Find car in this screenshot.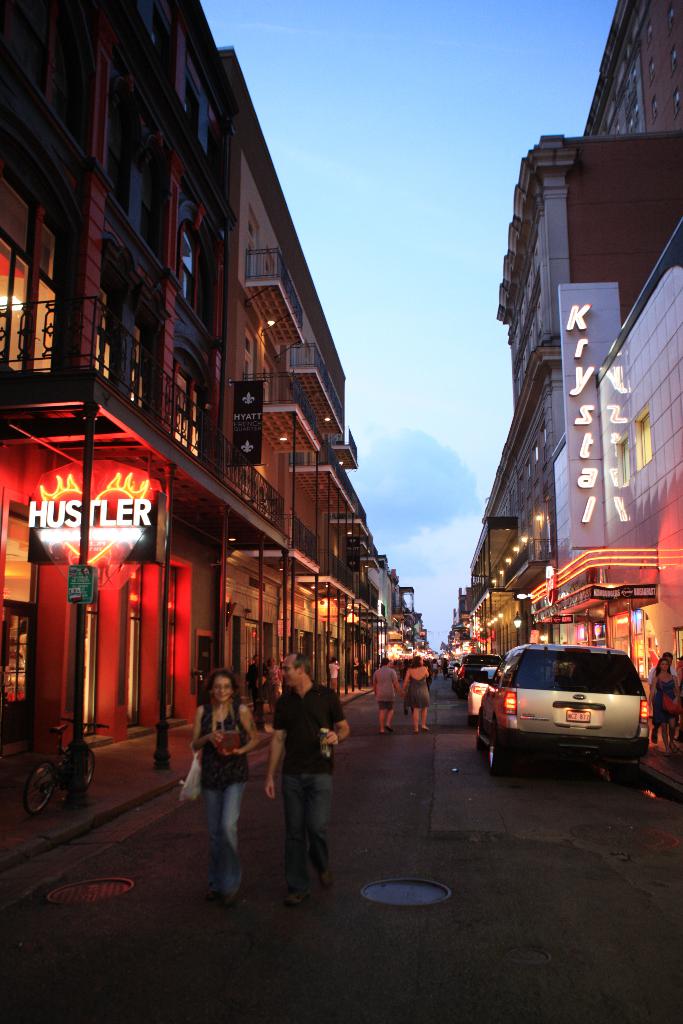
The bounding box for car is (x1=465, y1=664, x2=495, y2=717).
